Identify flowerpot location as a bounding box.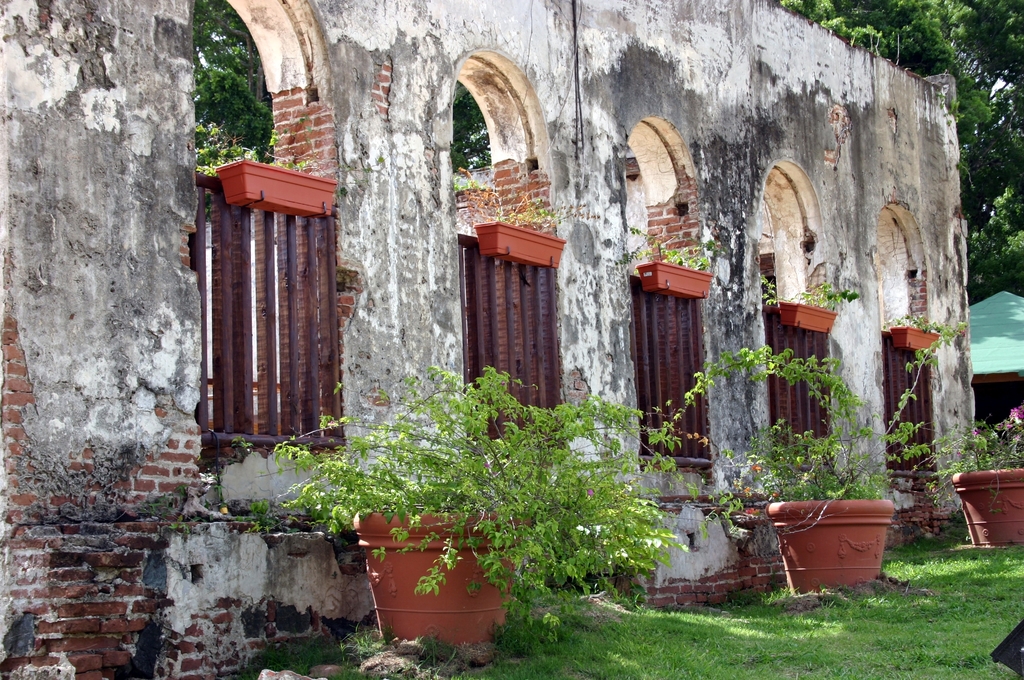
950/471/1023/546.
